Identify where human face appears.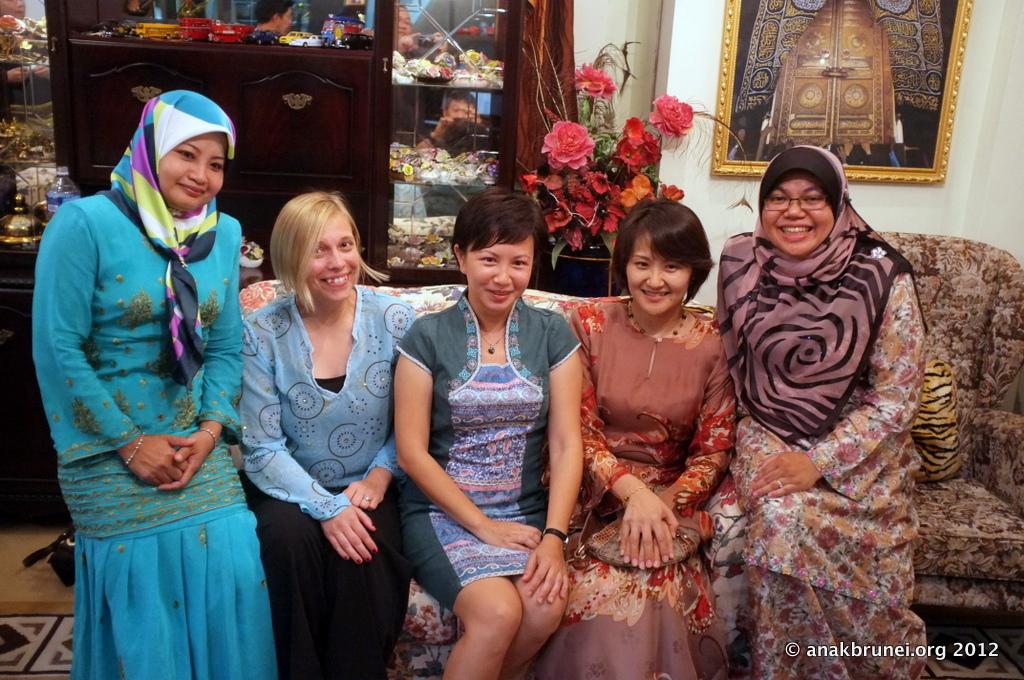
Appears at <region>468, 236, 537, 312</region>.
